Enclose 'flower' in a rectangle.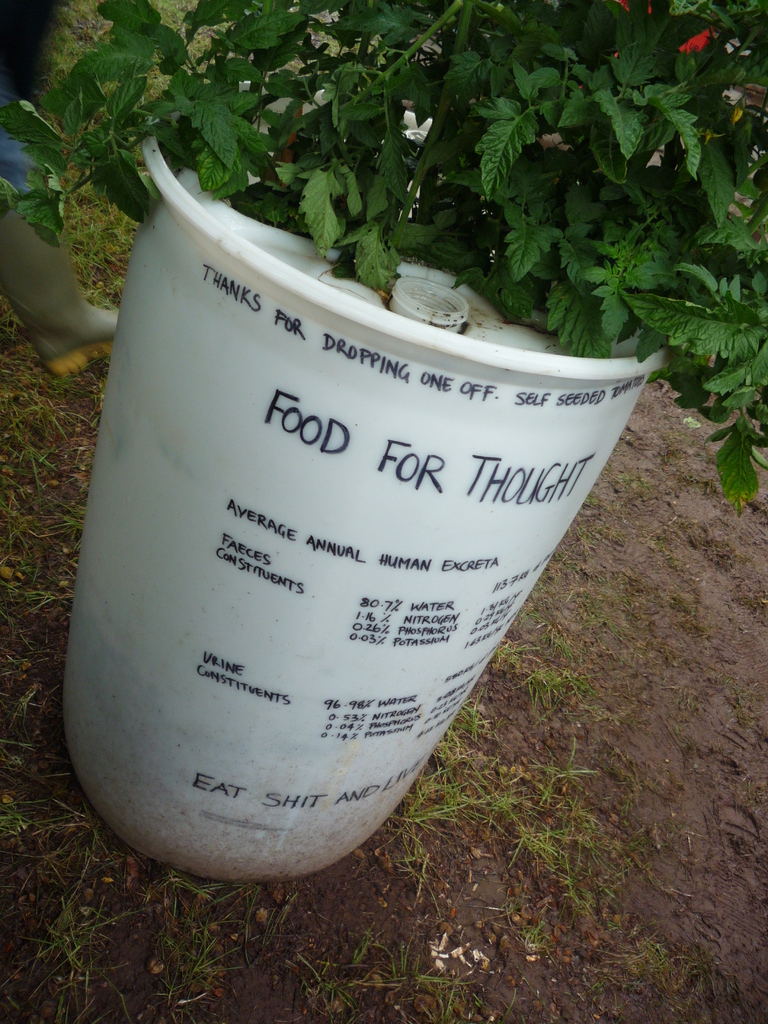
(left=680, top=22, right=708, bottom=55).
